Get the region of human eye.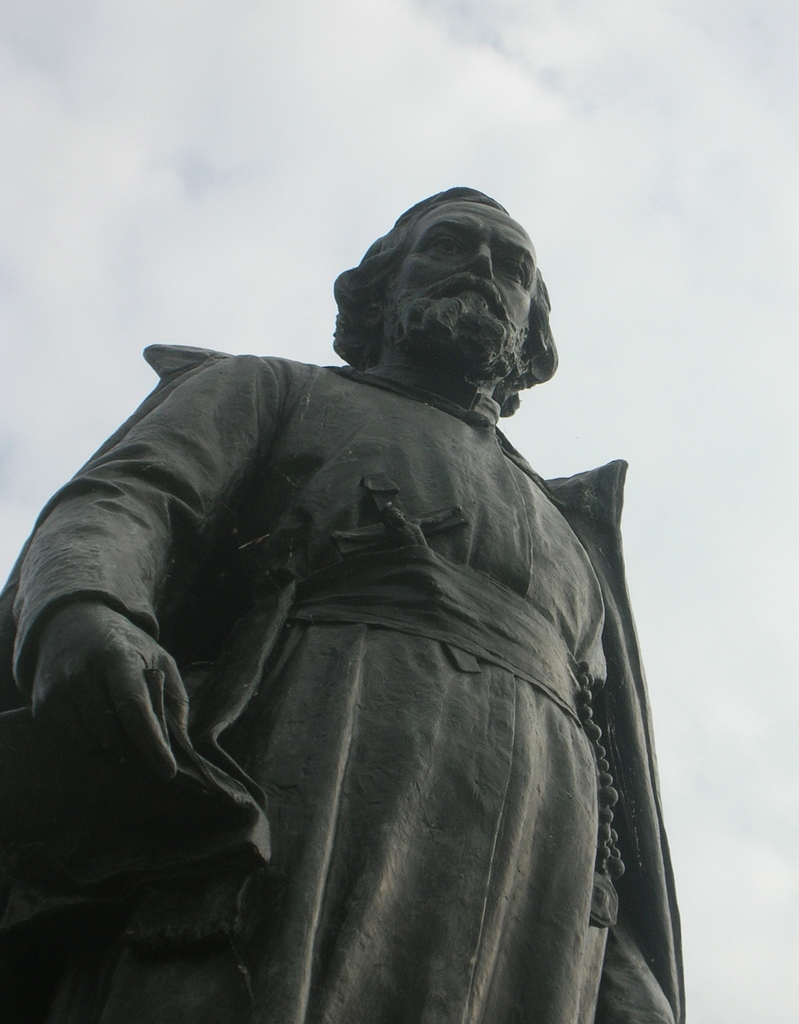
<bbox>492, 251, 528, 285</bbox>.
